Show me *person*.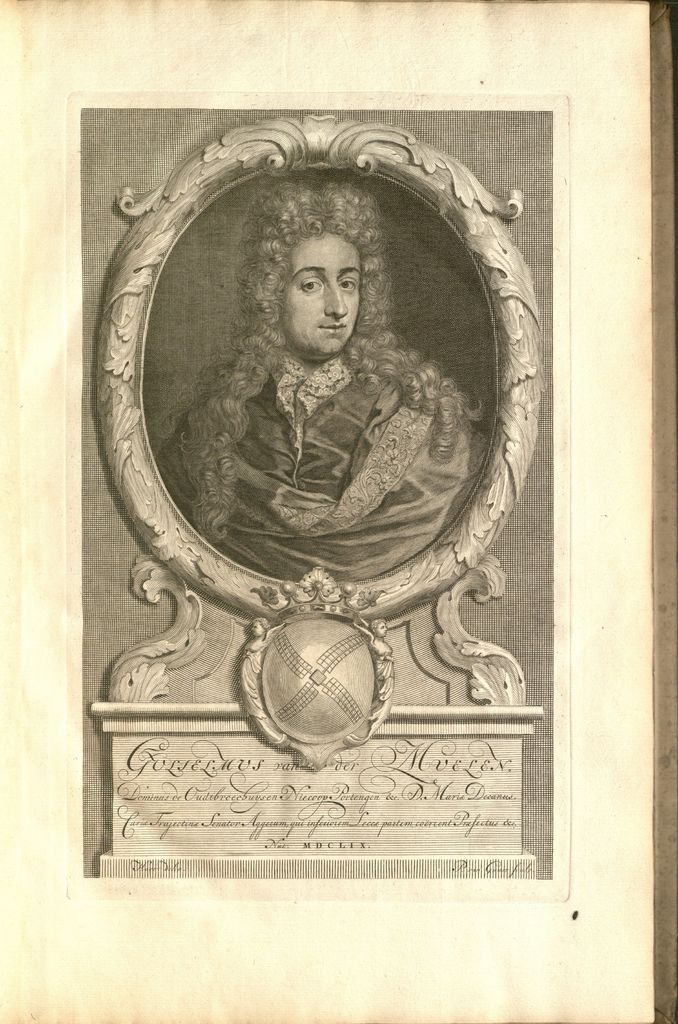
*person* is here: region(157, 178, 488, 582).
